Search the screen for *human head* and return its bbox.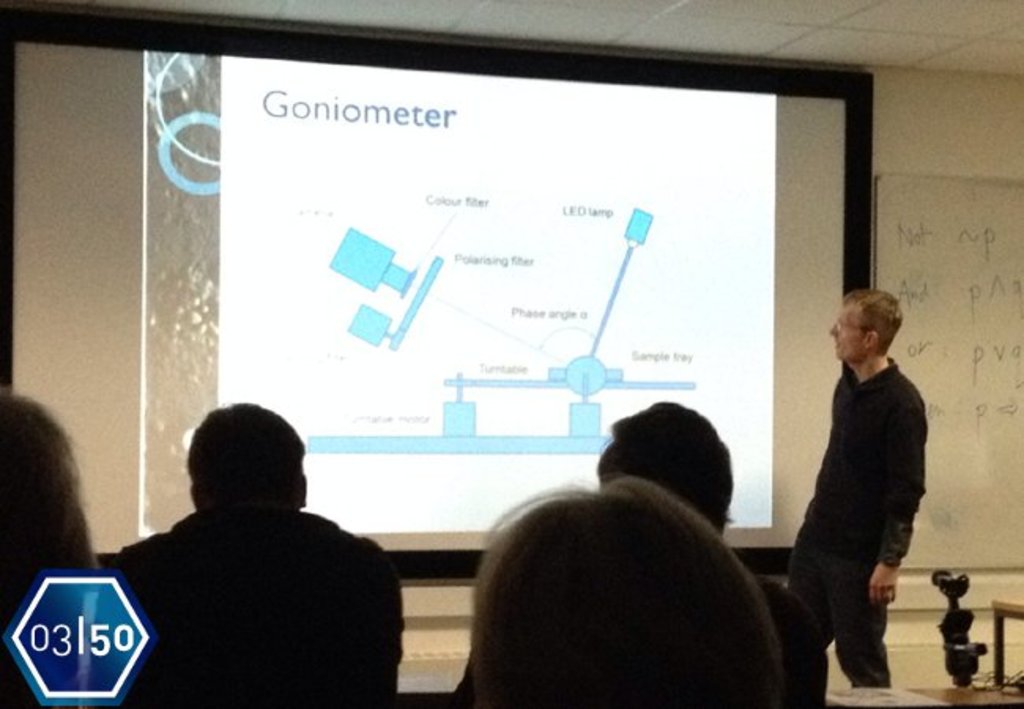
Found: box=[469, 468, 785, 707].
